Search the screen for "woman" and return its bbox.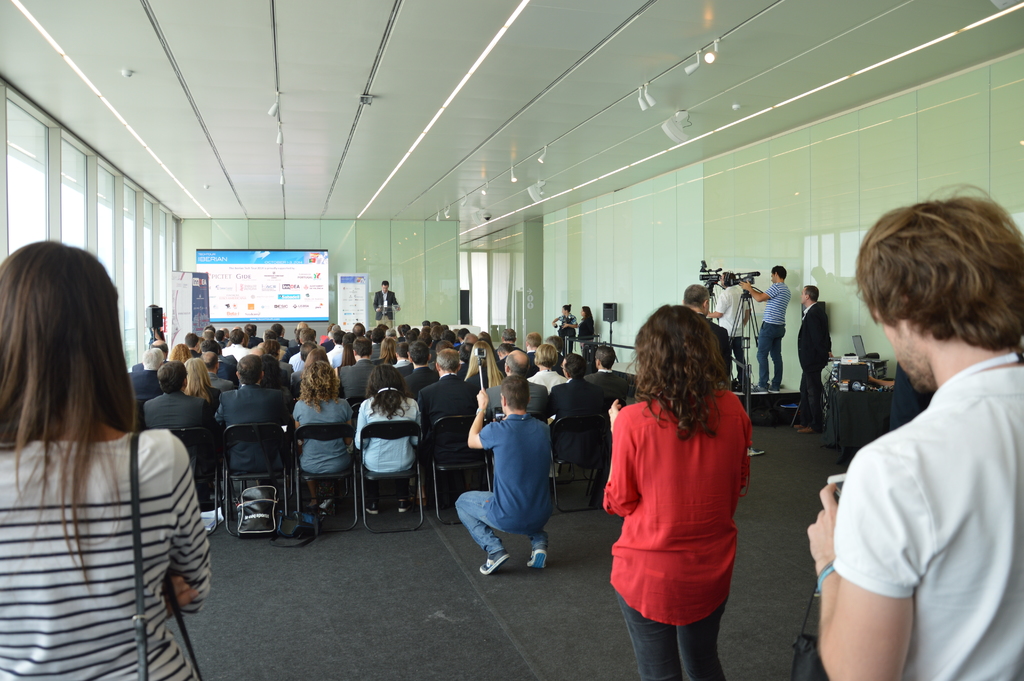
Found: select_region(575, 300, 597, 360).
